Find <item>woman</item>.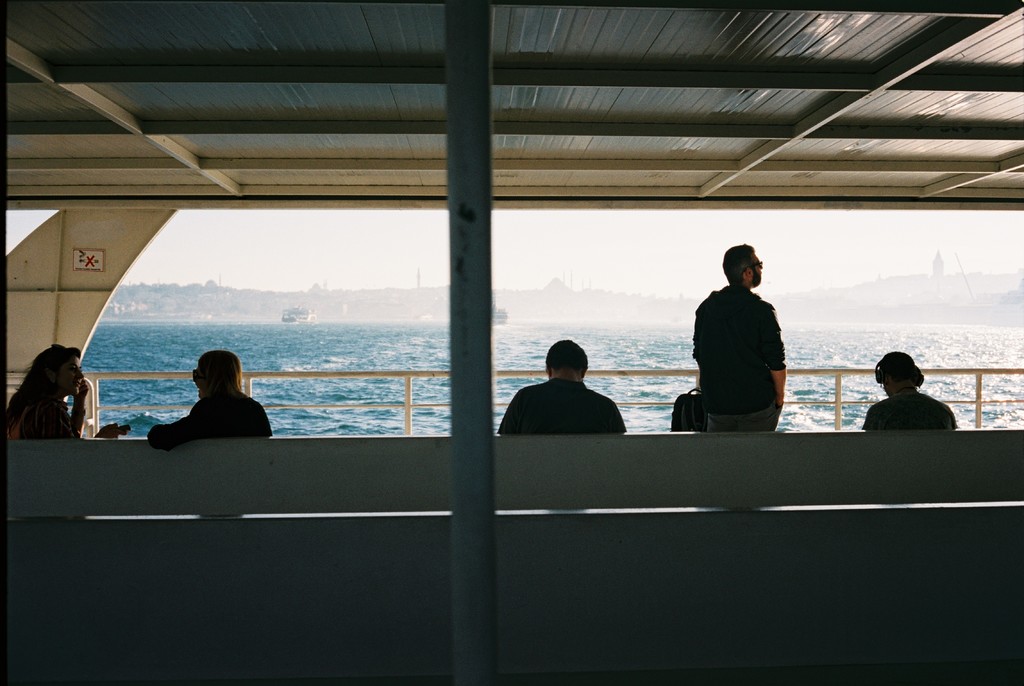
x1=6 y1=345 x2=124 y2=441.
